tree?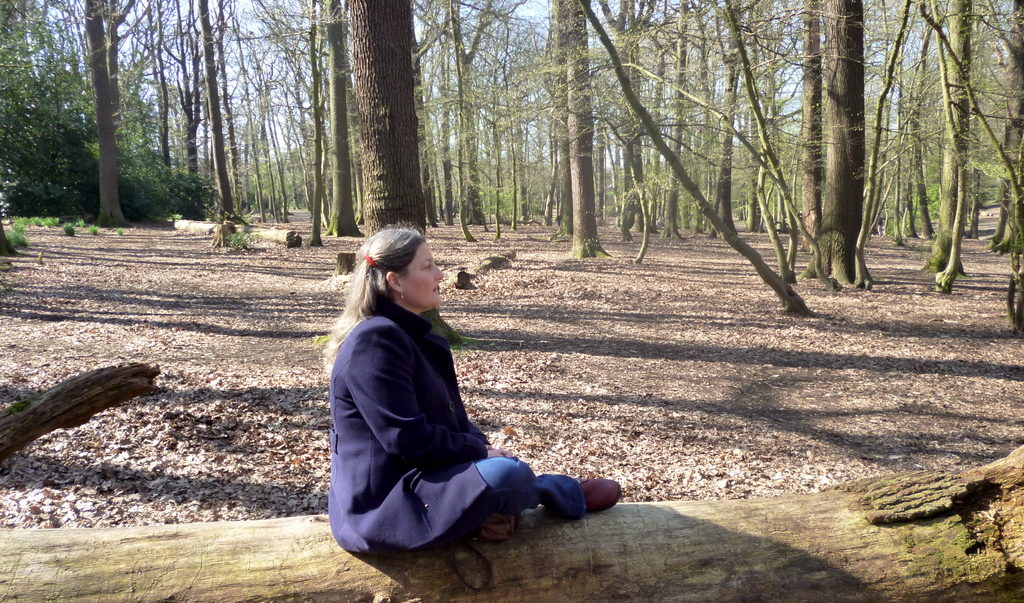
locate(968, 0, 1023, 292)
